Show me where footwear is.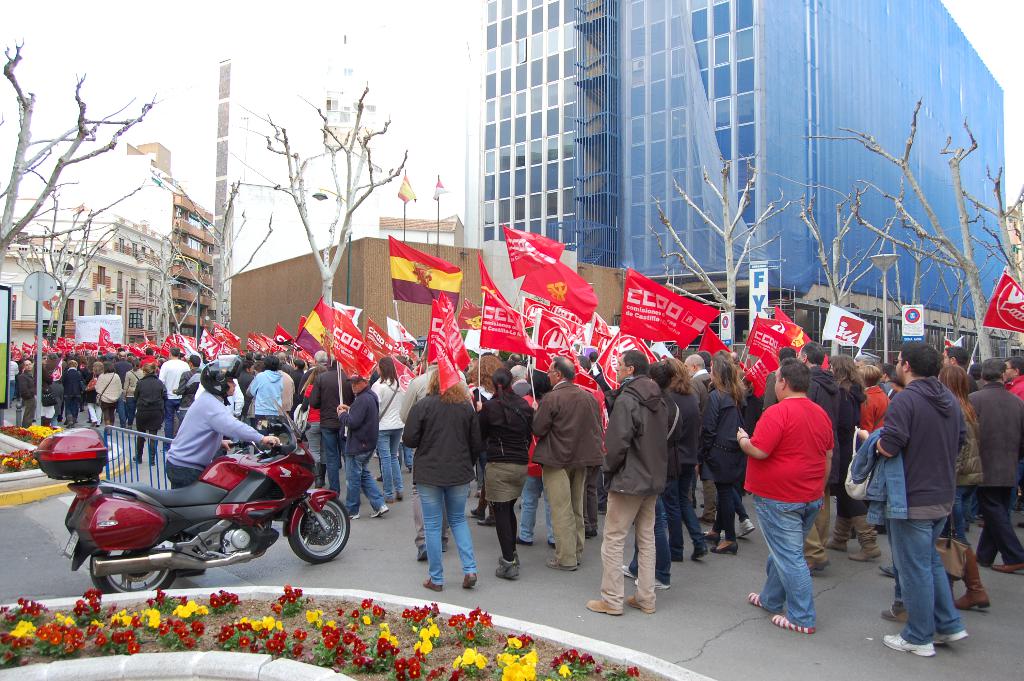
footwear is at box(747, 591, 764, 609).
